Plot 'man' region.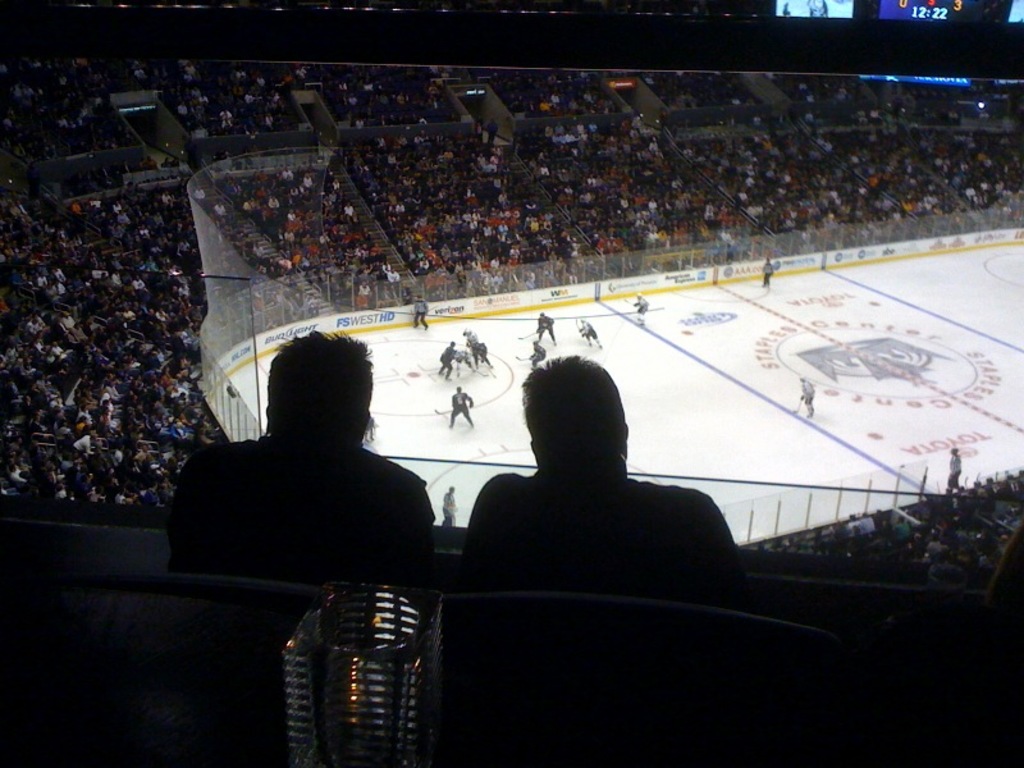
Plotted at crop(159, 340, 461, 599).
